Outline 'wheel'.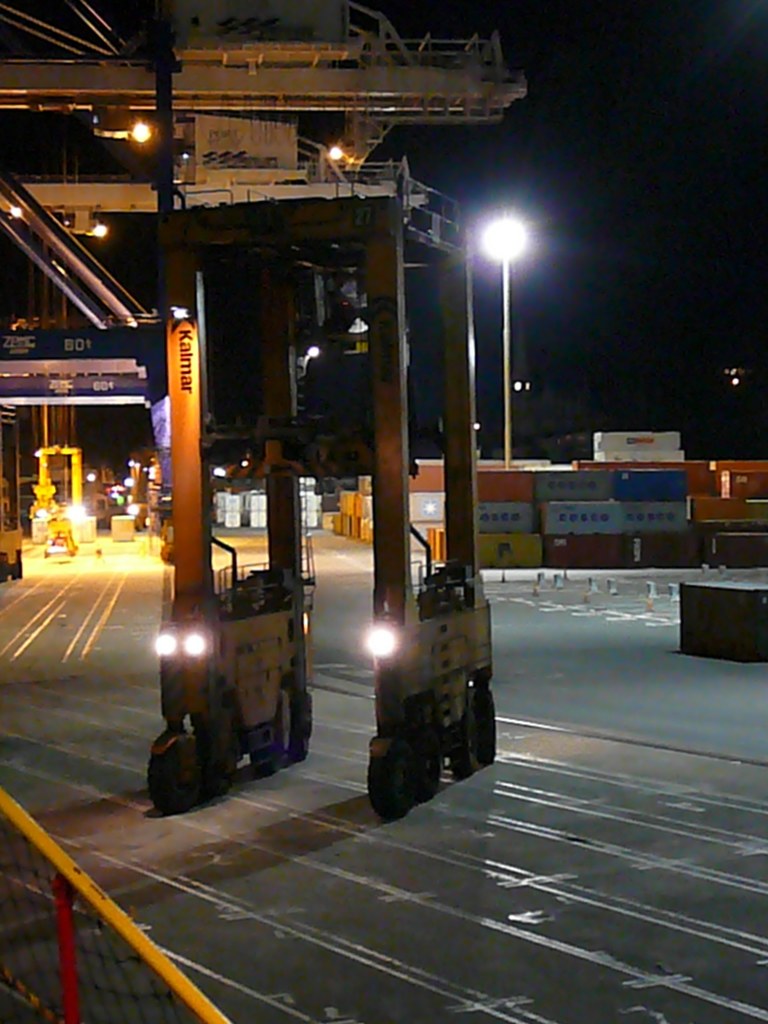
Outline: box(149, 734, 198, 813).
